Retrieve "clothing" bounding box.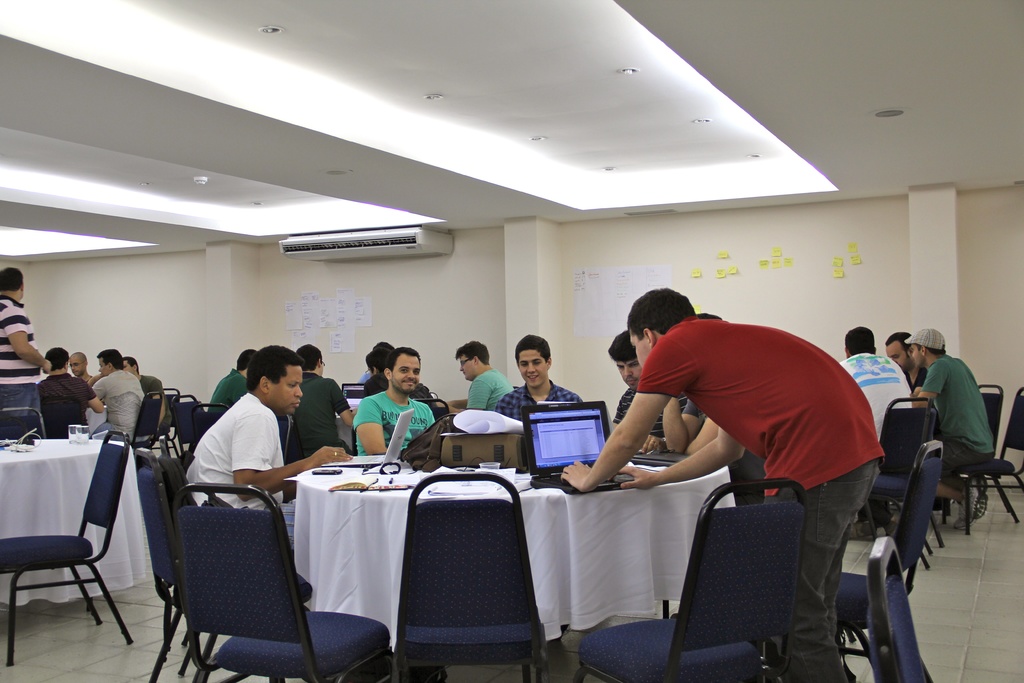
Bounding box: l=369, t=369, r=433, b=406.
